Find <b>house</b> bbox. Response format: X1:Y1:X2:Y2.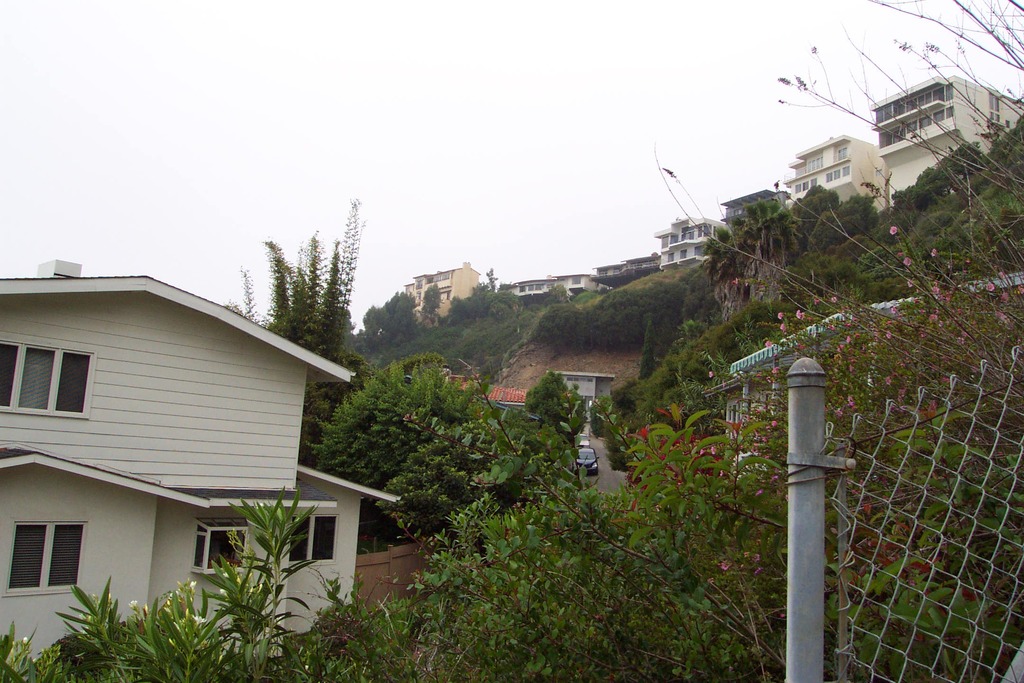
459:385:544:429.
